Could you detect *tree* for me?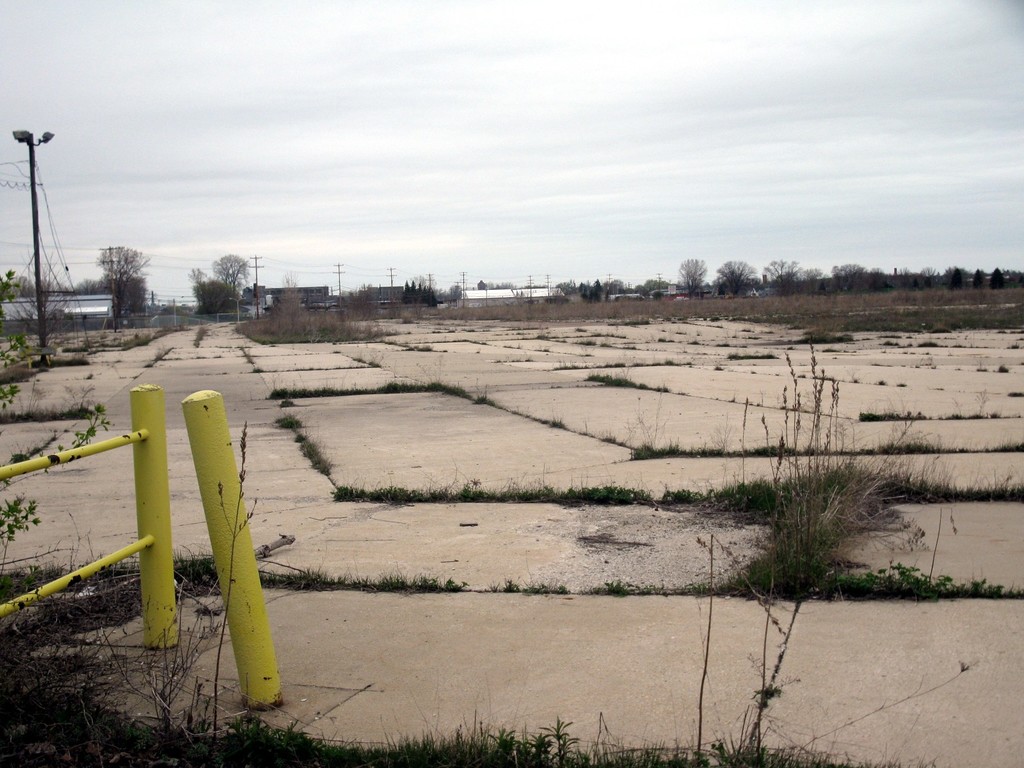
Detection result: l=188, t=268, r=241, b=315.
